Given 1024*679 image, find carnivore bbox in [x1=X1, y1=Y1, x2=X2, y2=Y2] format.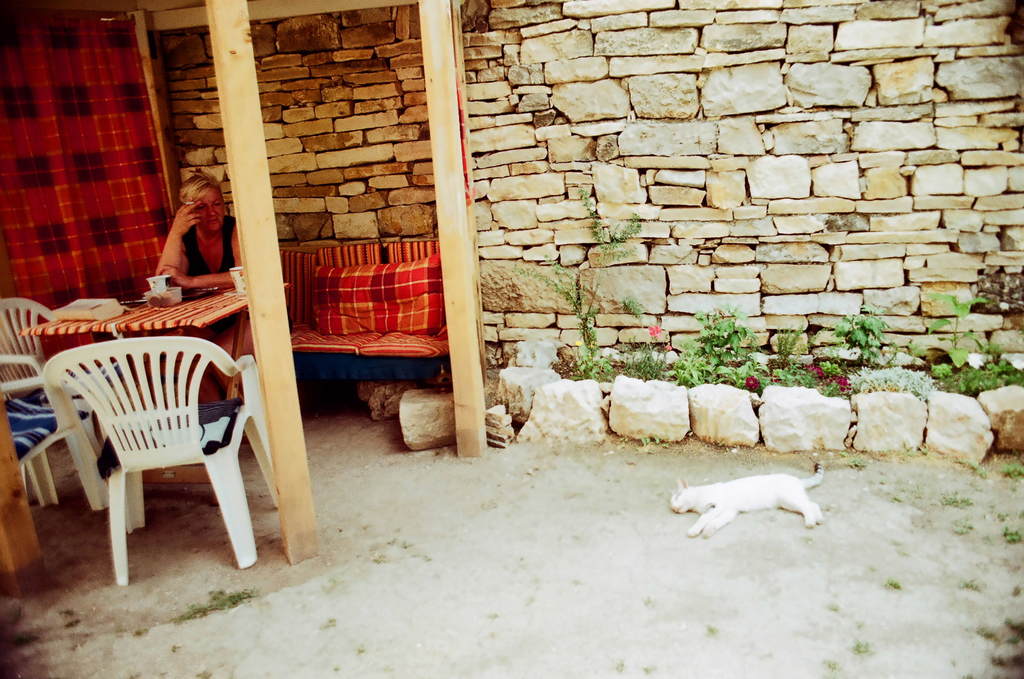
[x1=154, y1=167, x2=268, y2=437].
